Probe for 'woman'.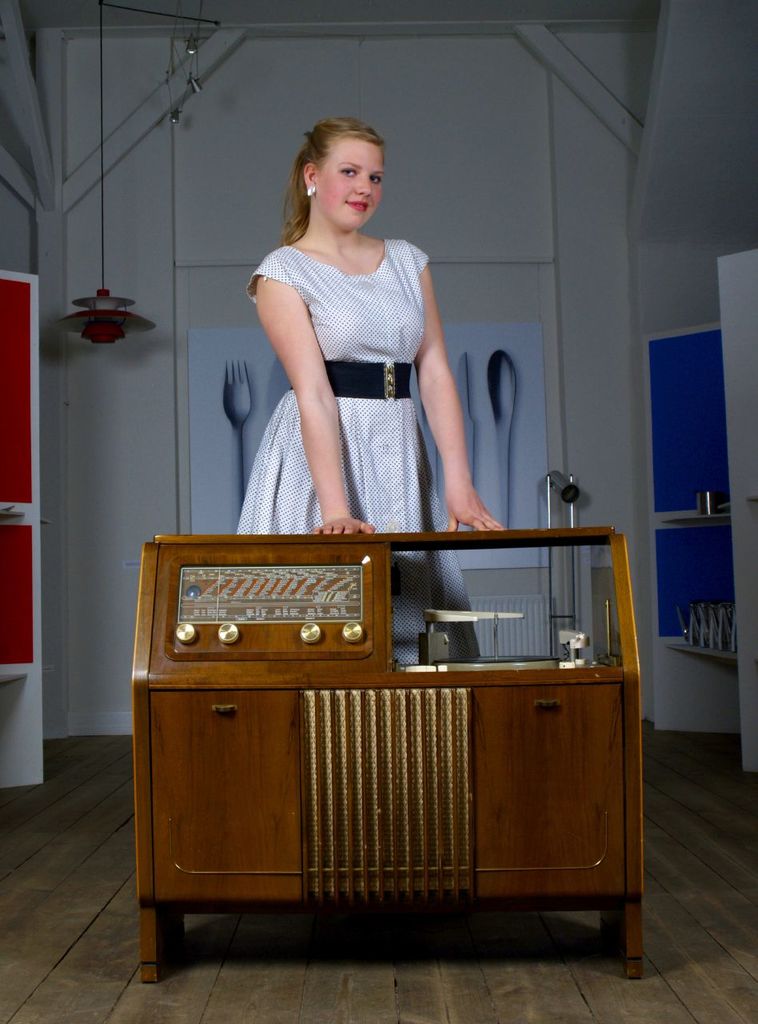
Probe result: (x1=217, y1=110, x2=507, y2=676).
